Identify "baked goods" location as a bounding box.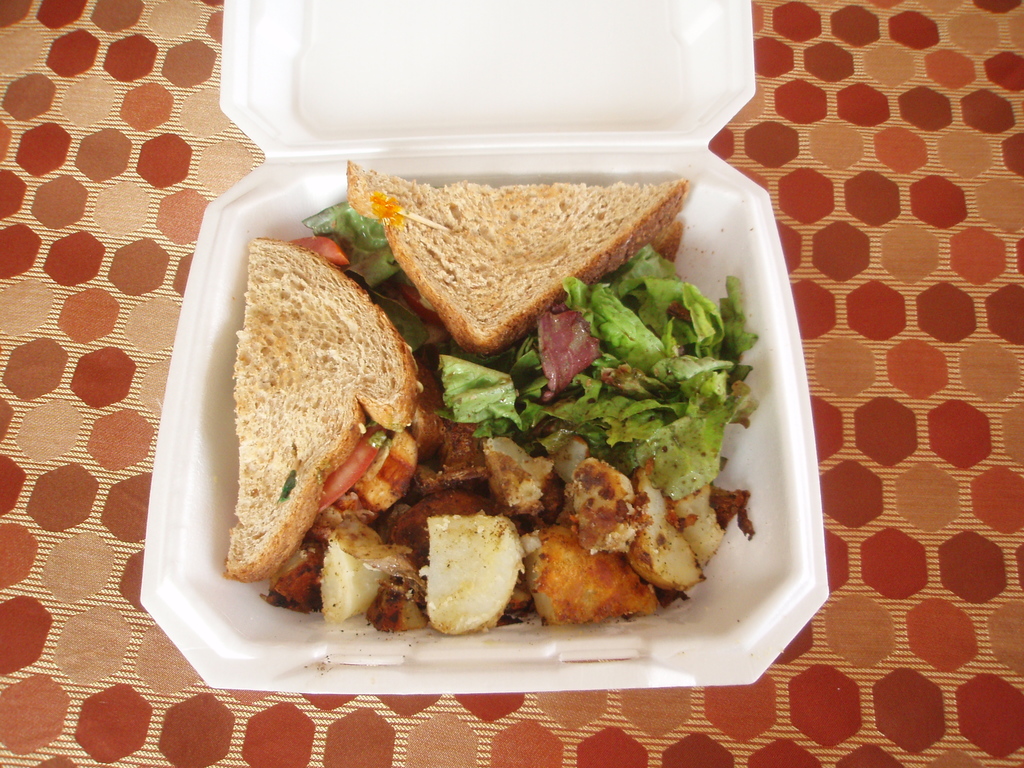
(209, 244, 415, 590).
